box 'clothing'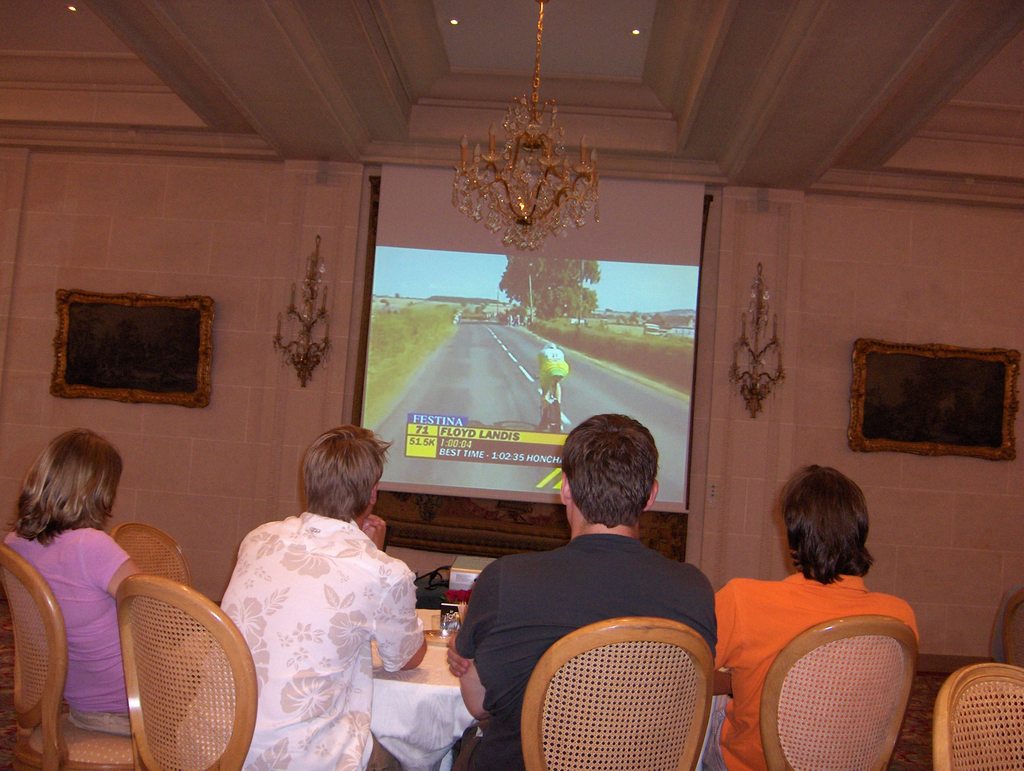
bbox=[0, 528, 132, 736]
